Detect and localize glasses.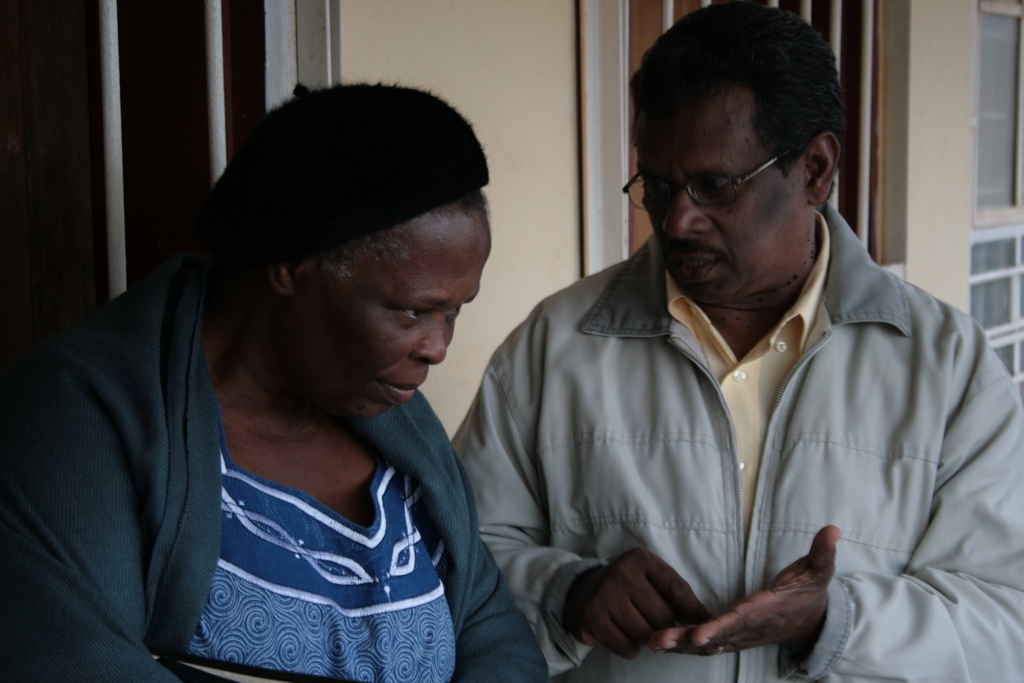
Localized at box=[644, 155, 799, 207].
